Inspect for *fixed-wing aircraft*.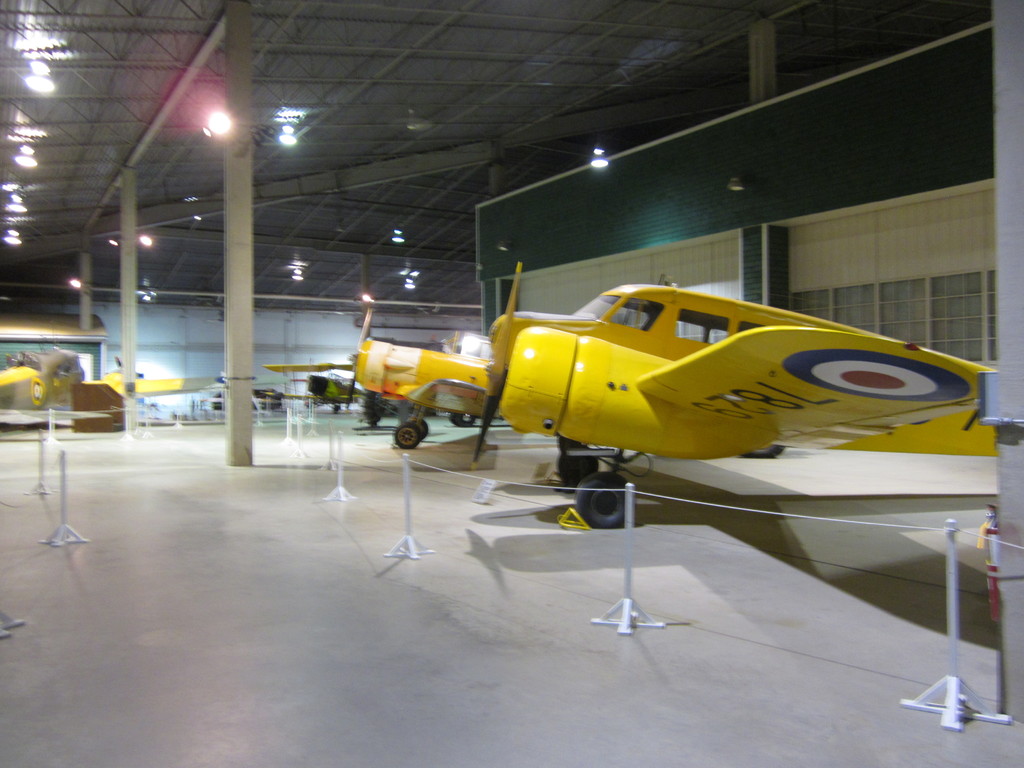
Inspection: crop(346, 305, 509, 452).
